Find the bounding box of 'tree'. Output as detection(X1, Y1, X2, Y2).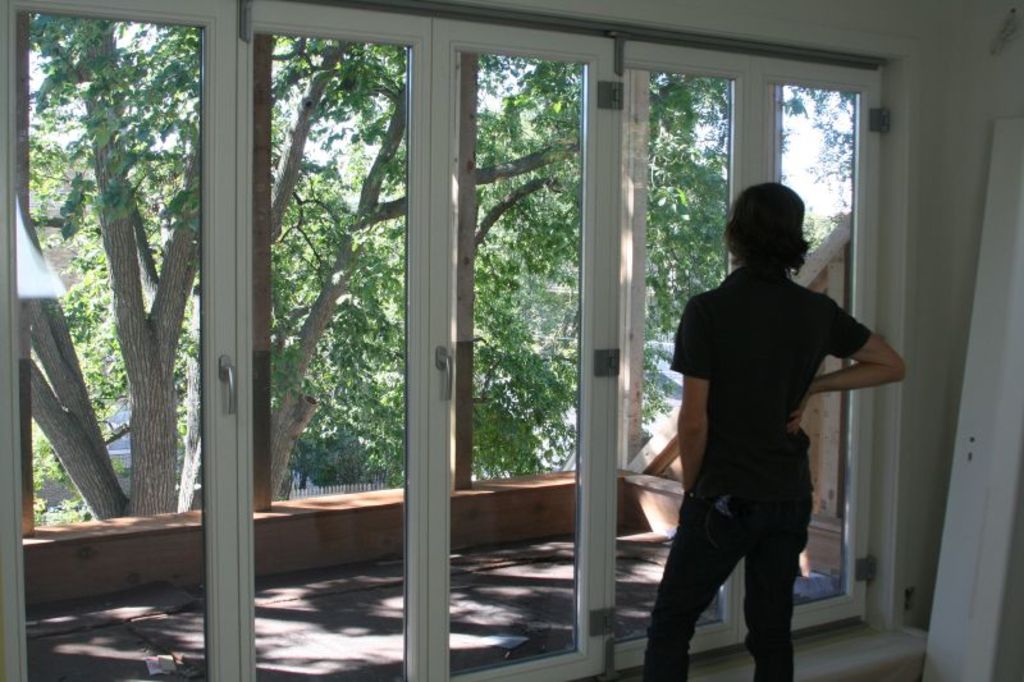
detection(451, 64, 758, 481).
